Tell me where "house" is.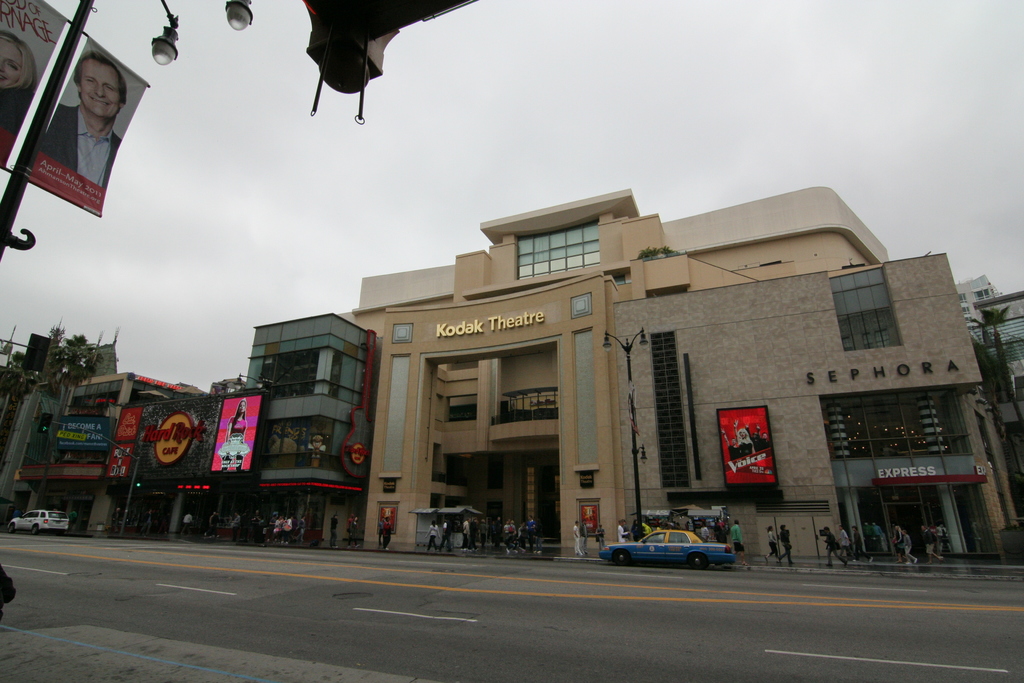
"house" is at box=[606, 254, 1014, 575].
